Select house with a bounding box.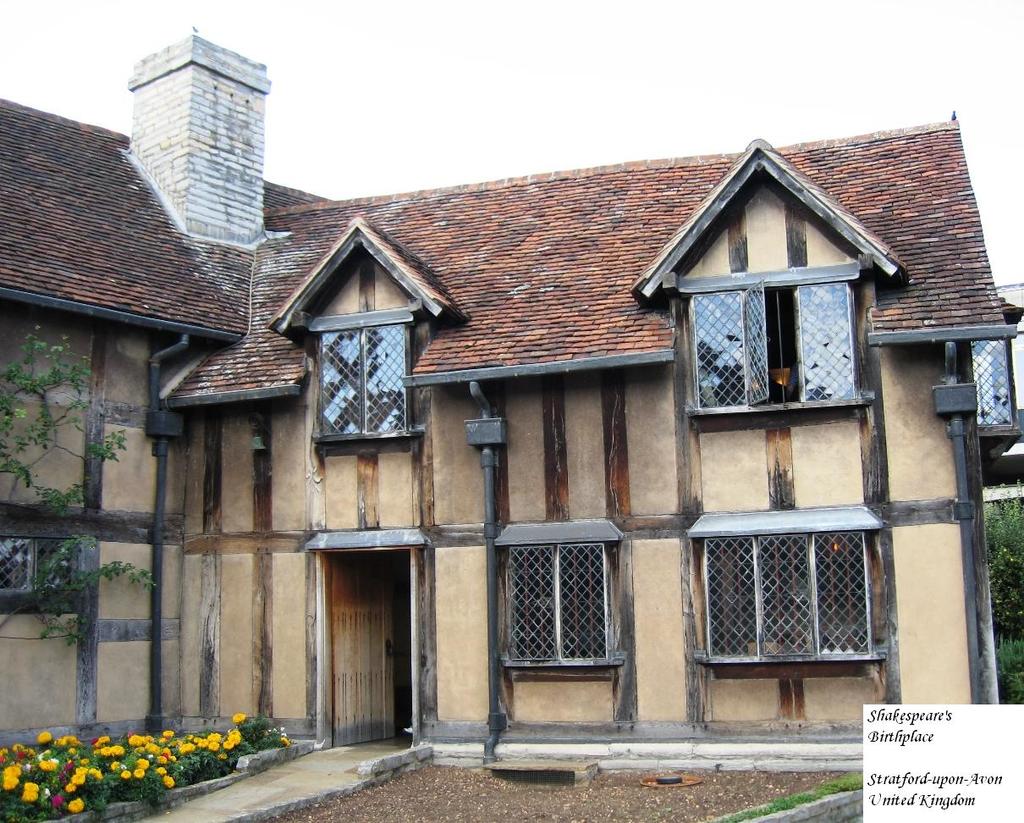
<box>520,152,659,747</box>.
